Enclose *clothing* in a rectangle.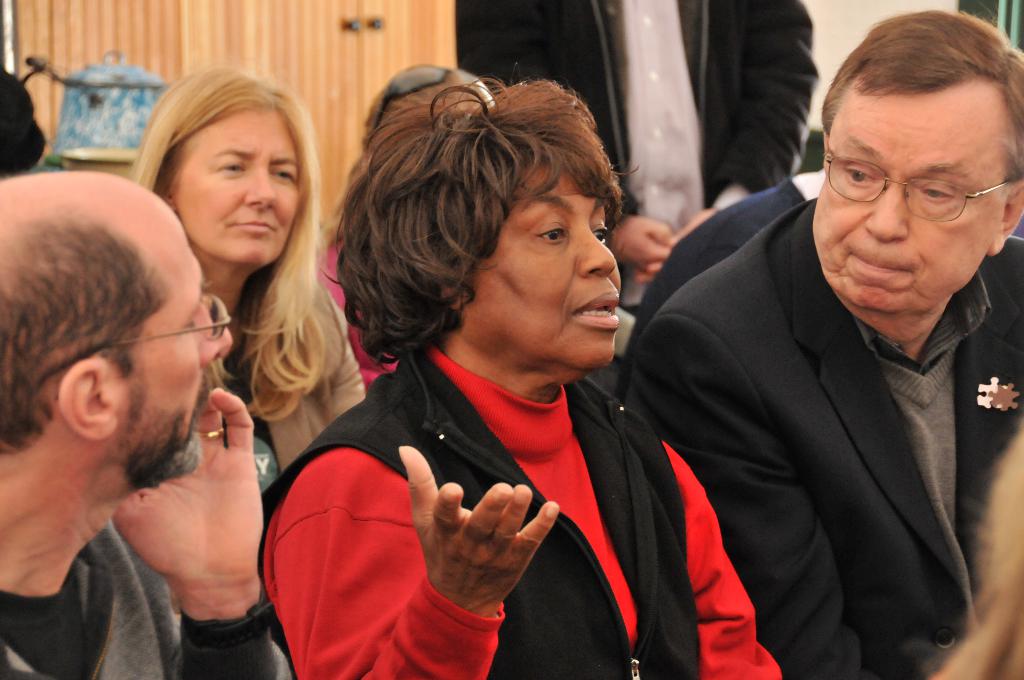
253/337/790/679.
